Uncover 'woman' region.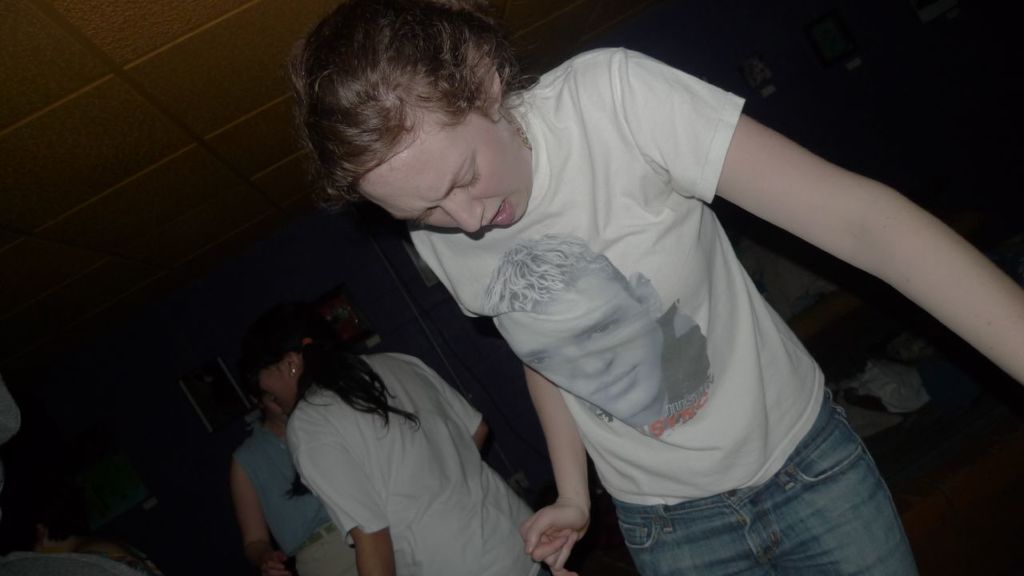
Uncovered: [x1=281, y1=0, x2=1023, y2=575].
